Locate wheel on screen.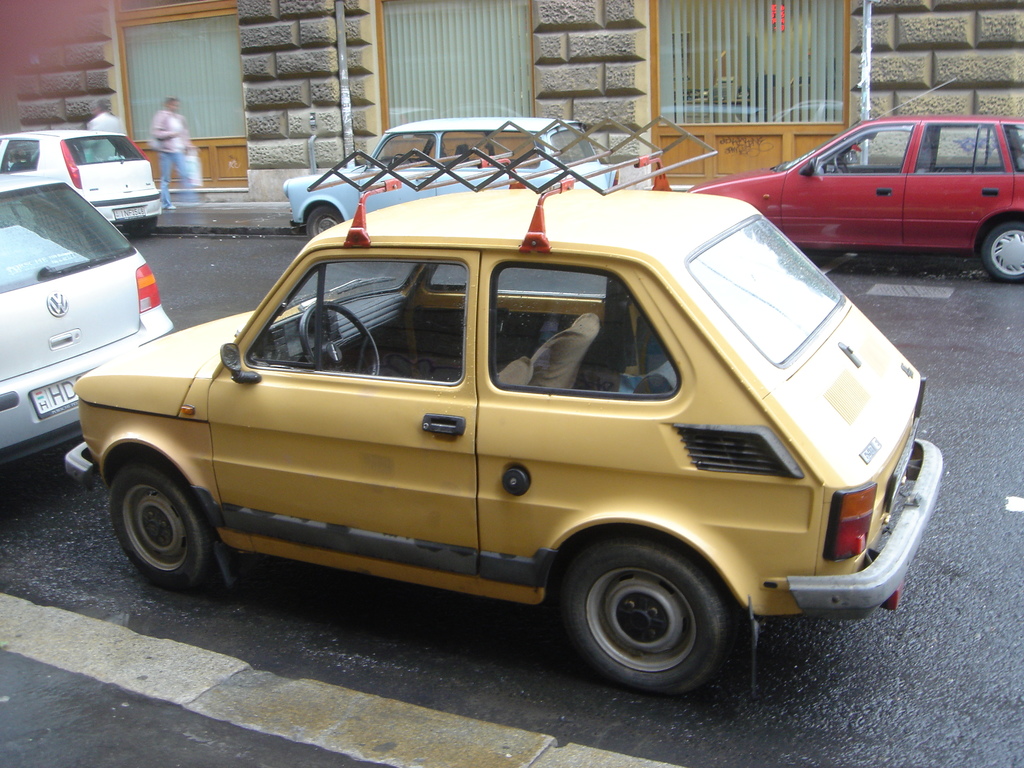
On screen at 835 150 851 173.
